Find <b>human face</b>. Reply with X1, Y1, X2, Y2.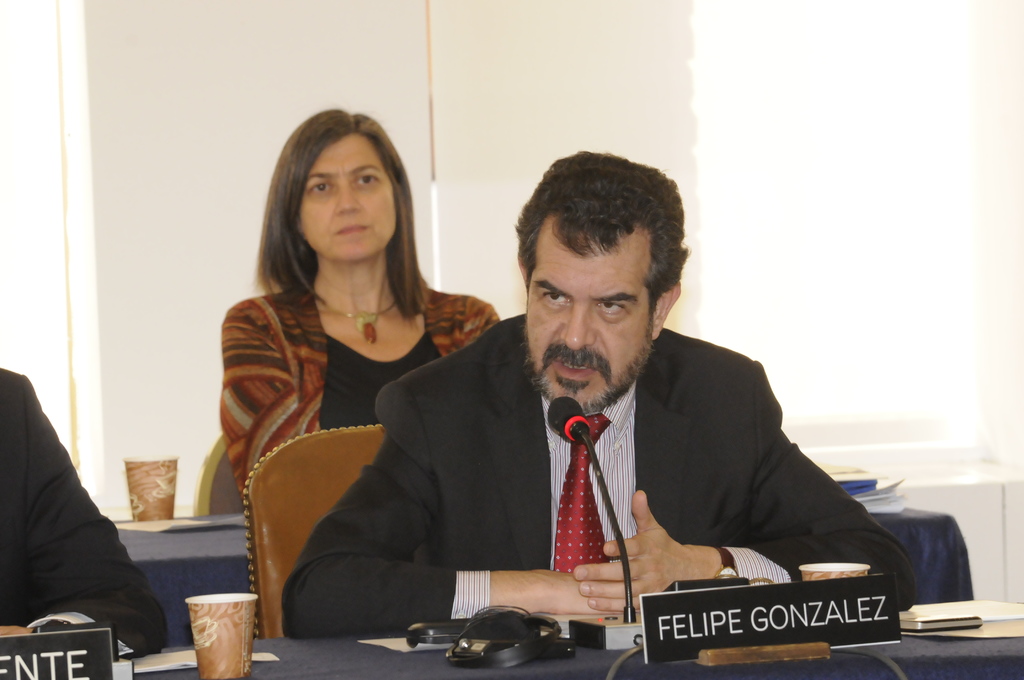
525, 213, 657, 416.
